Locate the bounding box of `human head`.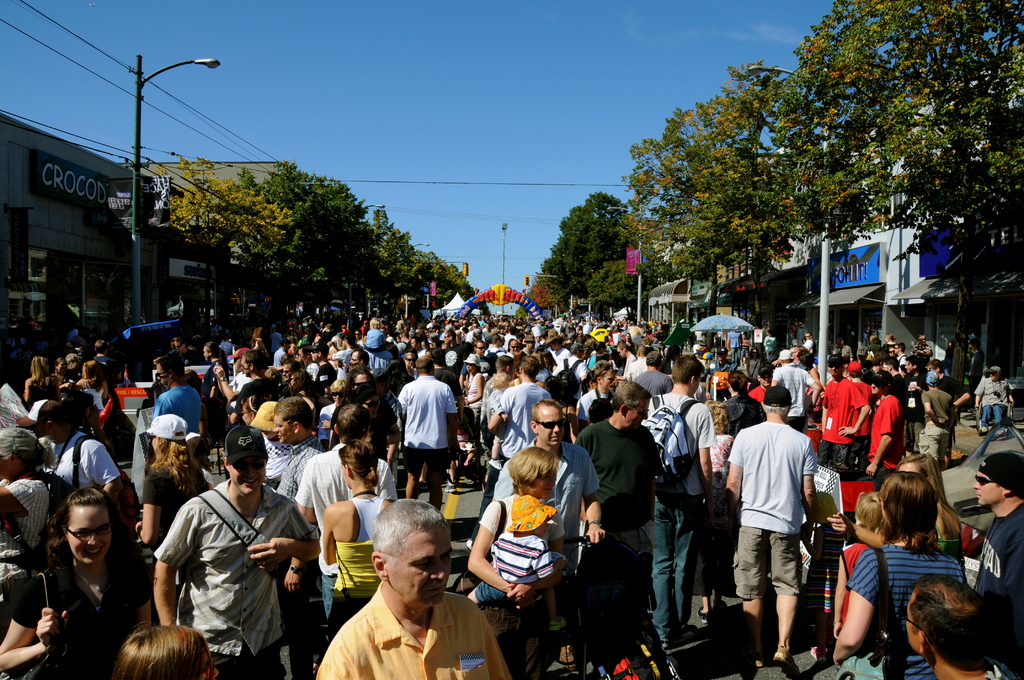
Bounding box: crop(495, 353, 513, 375).
